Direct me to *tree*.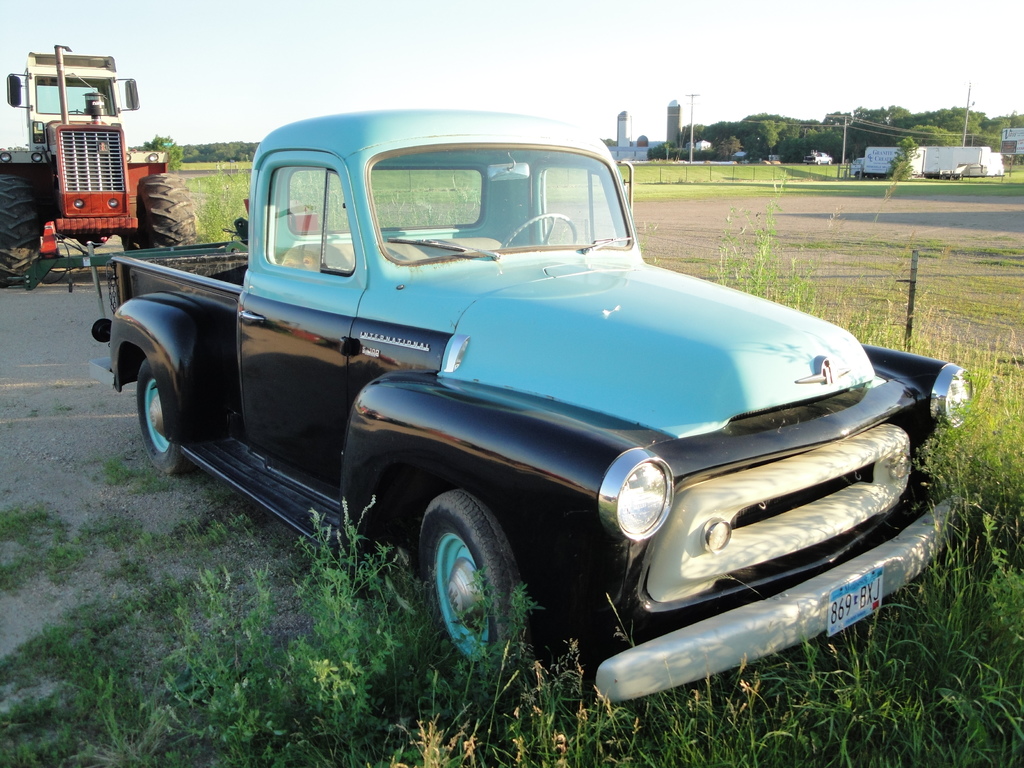
Direction: 5,145,29,152.
